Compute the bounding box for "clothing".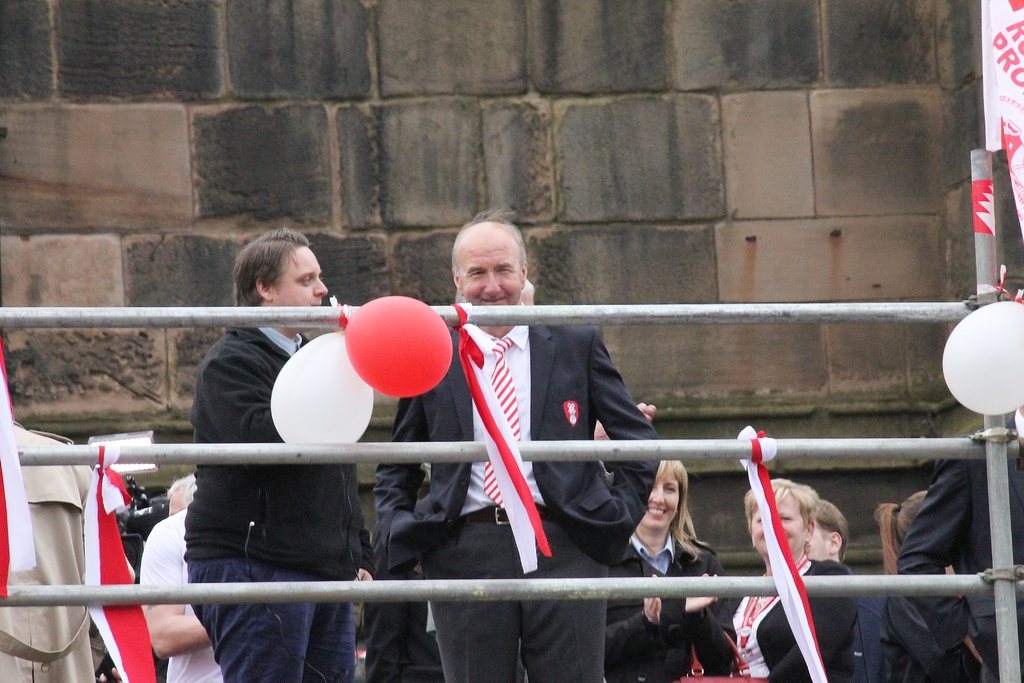
bbox=(894, 563, 977, 682).
